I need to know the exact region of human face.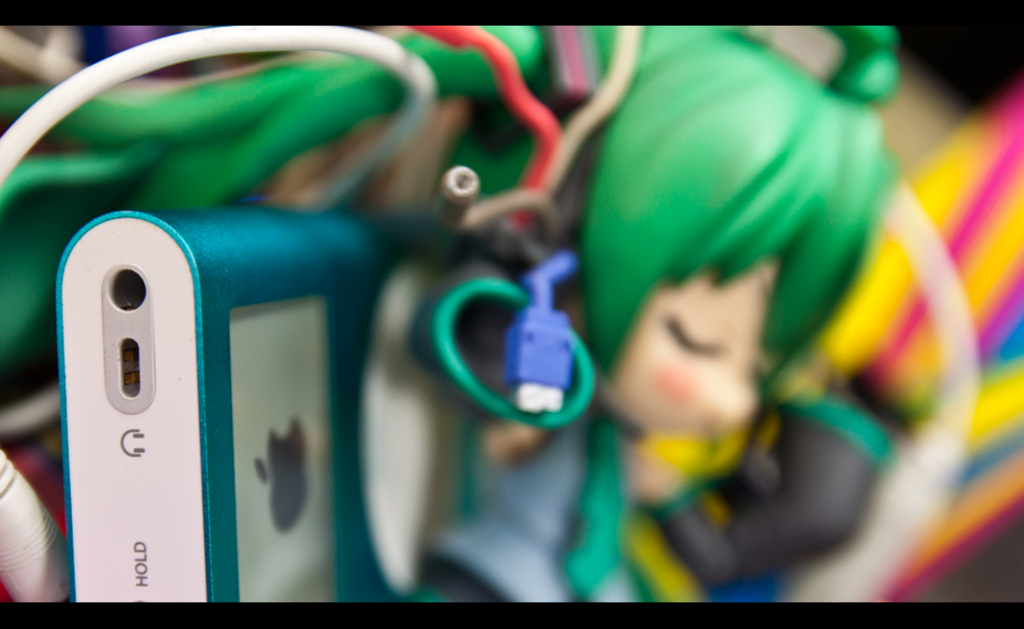
Region: [left=606, top=241, right=794, bottom=471].
